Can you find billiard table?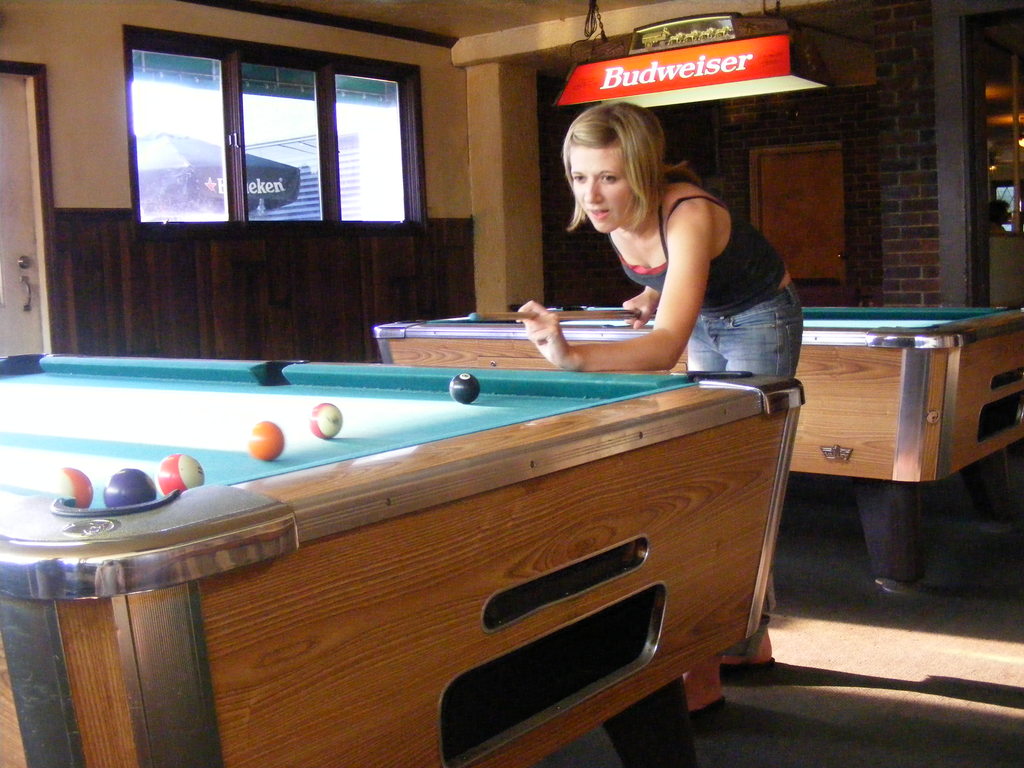
Yes, bounding box: [0,351,807,767].
